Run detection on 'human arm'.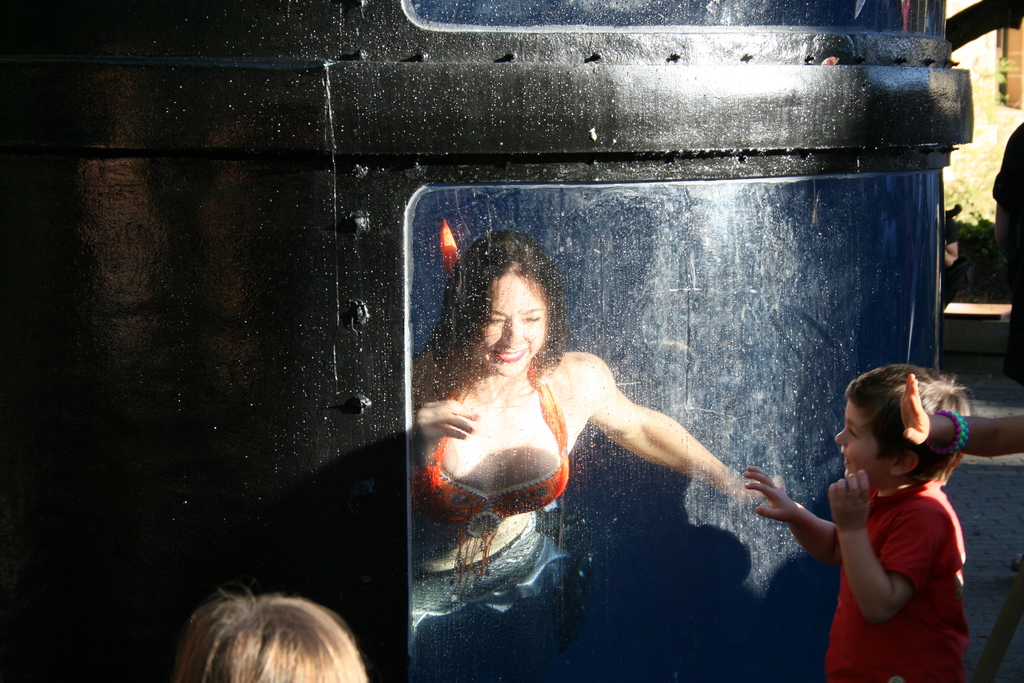
Result: crop(400, 402, 468, 478).
